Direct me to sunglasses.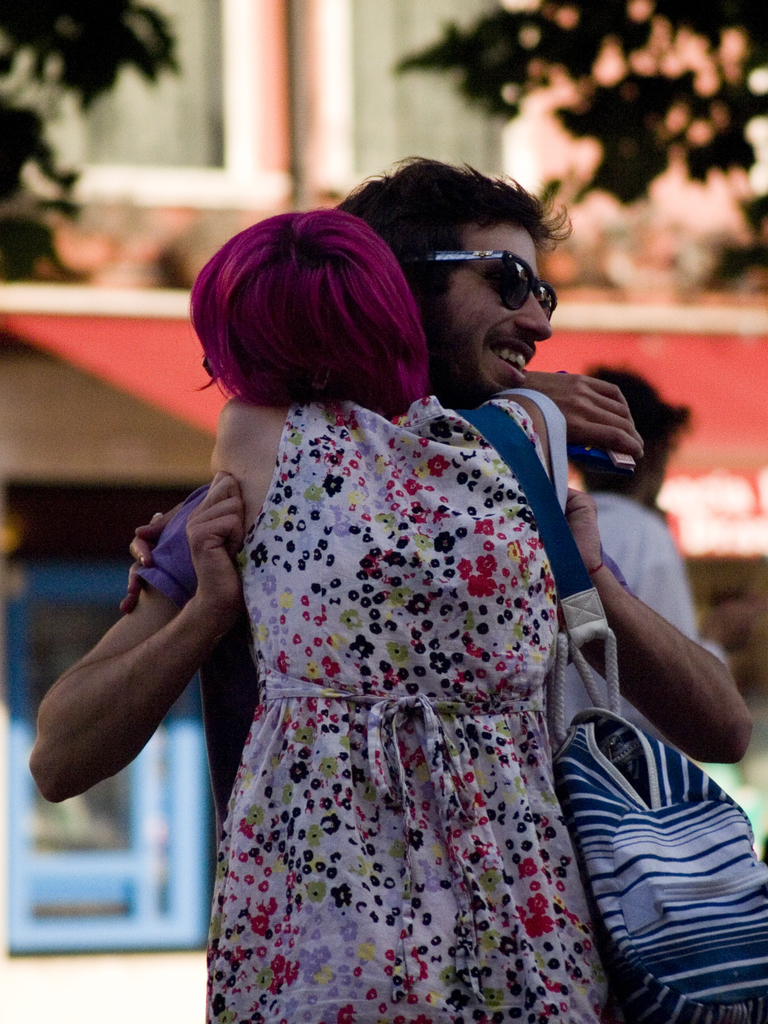
Direction: Rect(401, 252, 557, 323).
